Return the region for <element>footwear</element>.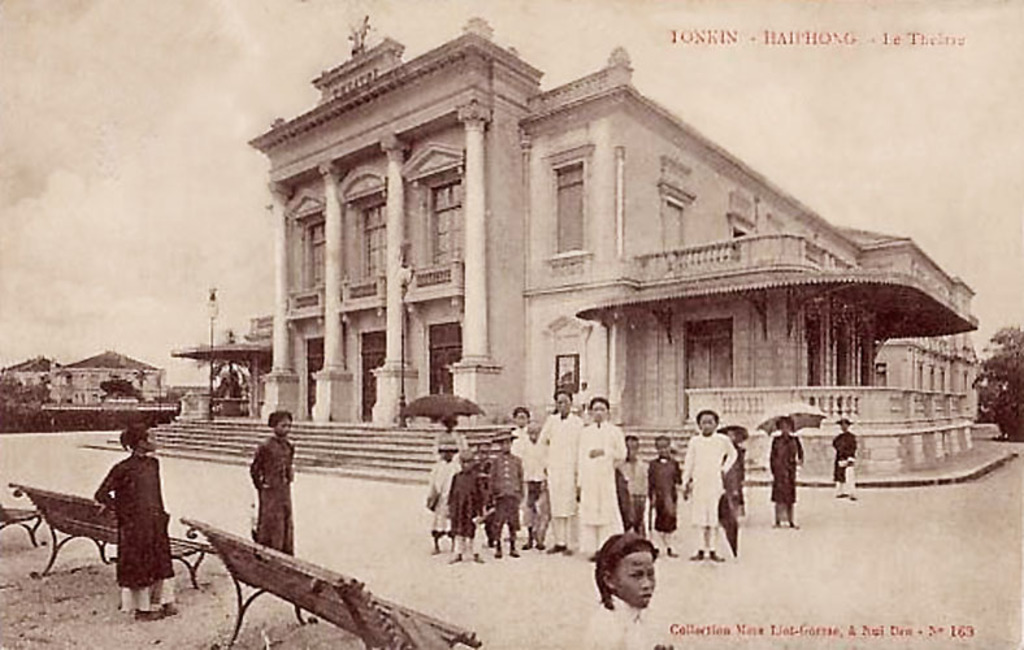
detection(785, 516, 798, 530).
